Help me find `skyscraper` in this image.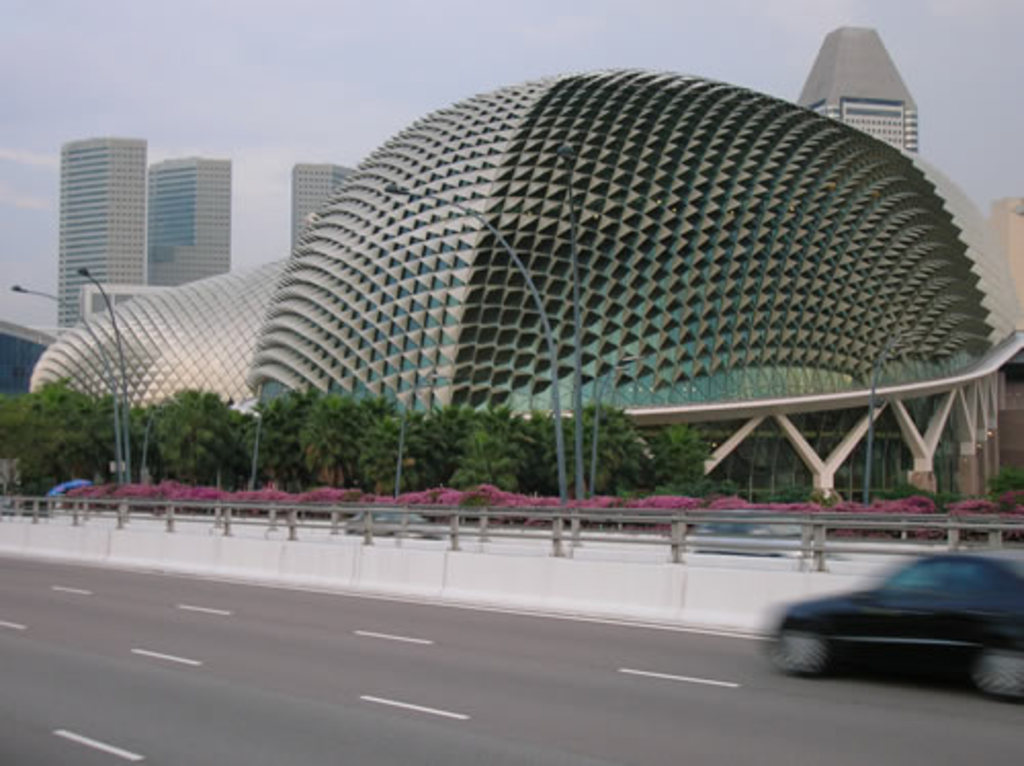
Found it: x1=55, y1=133, x2=145, y2=330.
